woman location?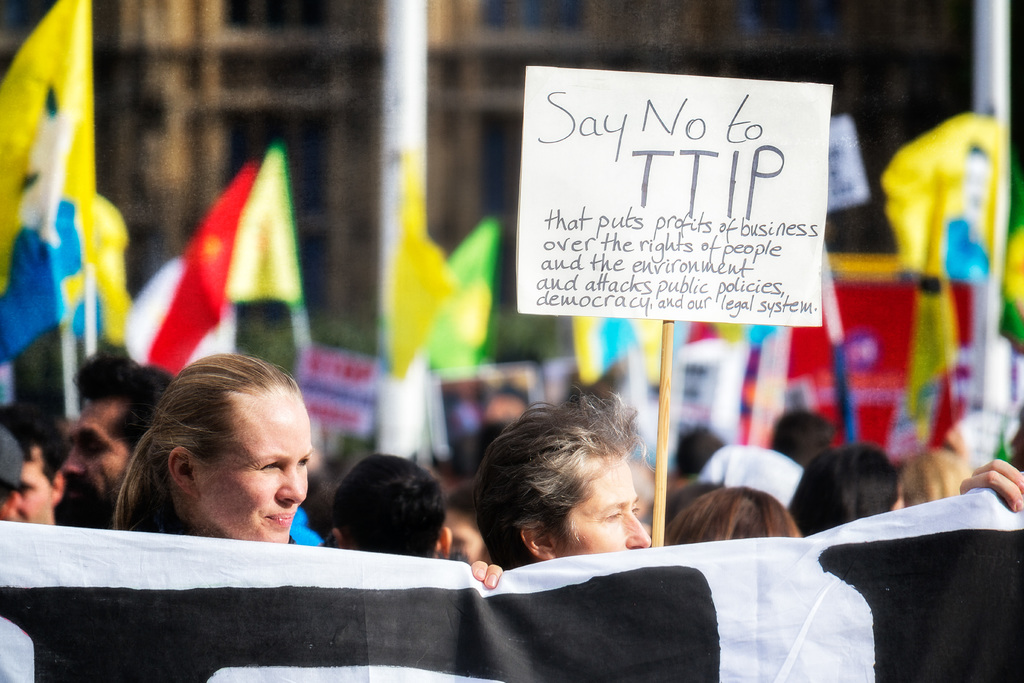
select_region(113, 350, 316, 546)
